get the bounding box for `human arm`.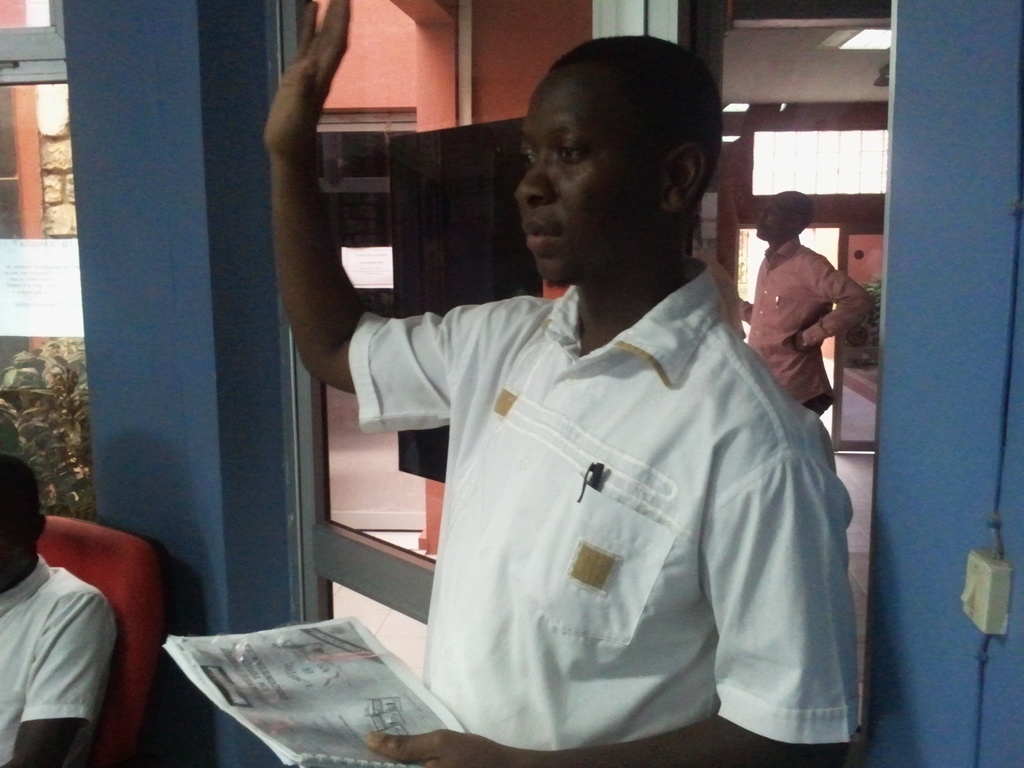
rect(793, 252, 885, 356).
